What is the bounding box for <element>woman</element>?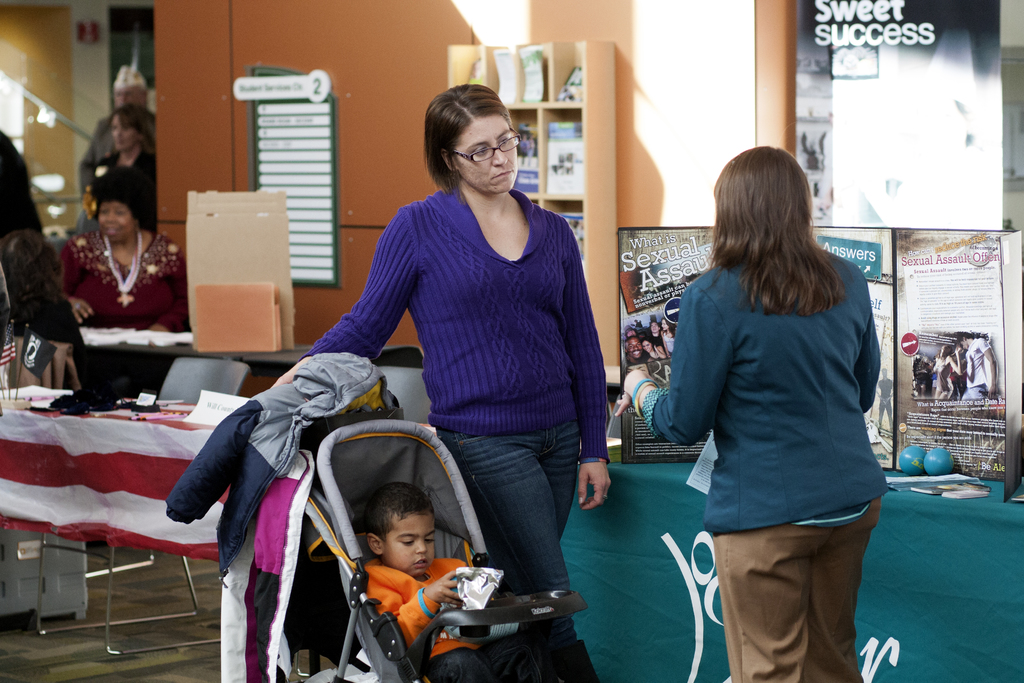
275 84 612 682.
